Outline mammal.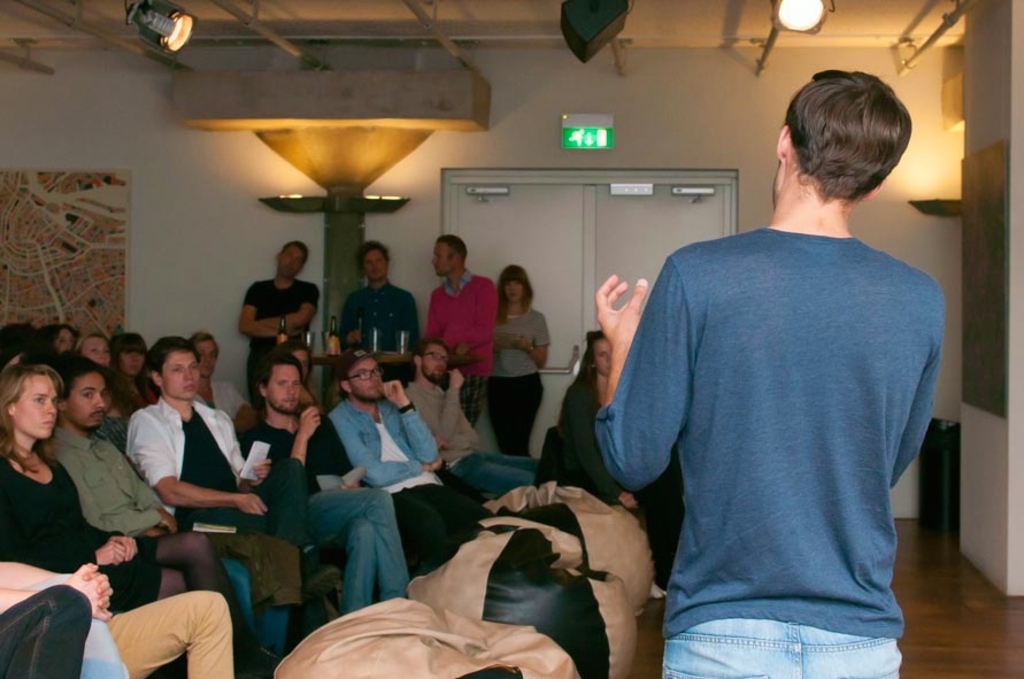
Outline: [407,344,552,500].
